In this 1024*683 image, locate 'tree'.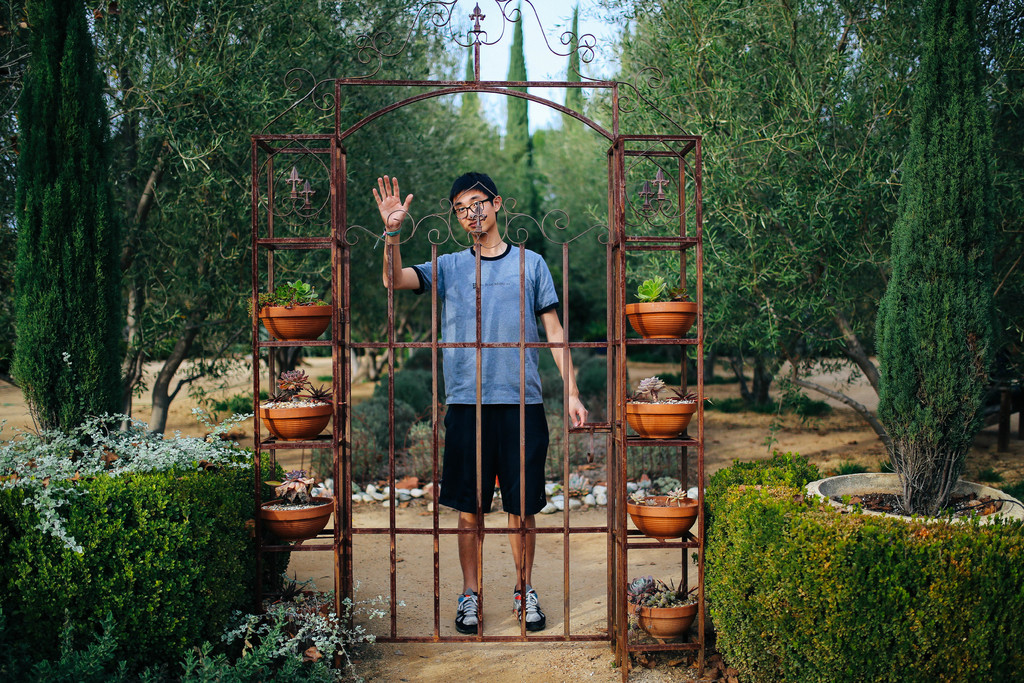
Bounding box: region(20, 18, 206, 482).
